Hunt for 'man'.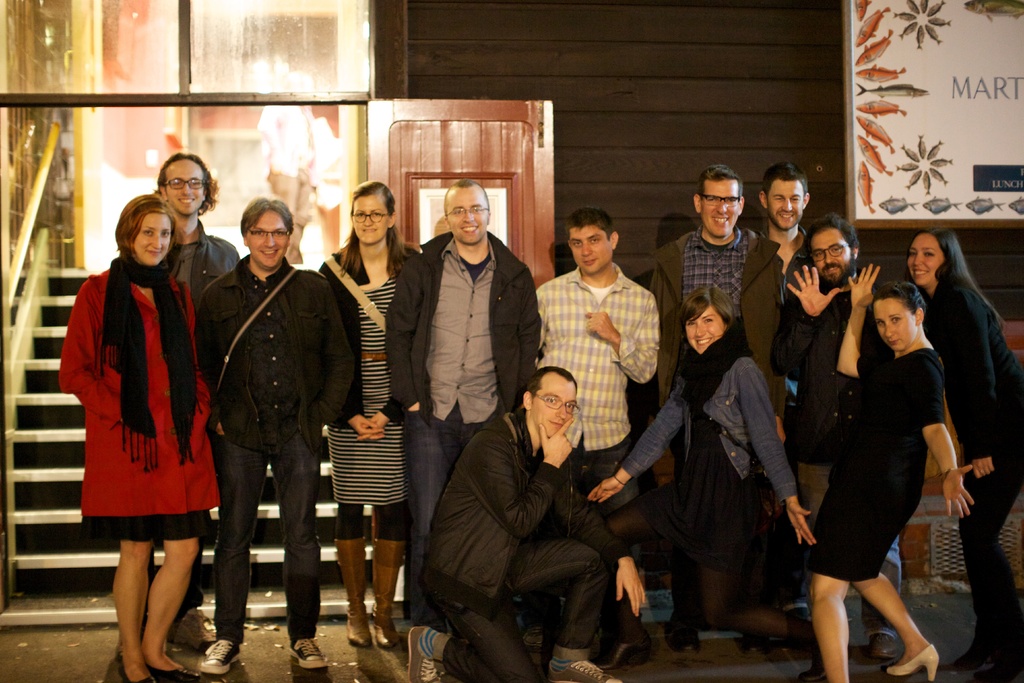
Hunted down at (x1=902, y1=226, x2=1023, y2=682).
